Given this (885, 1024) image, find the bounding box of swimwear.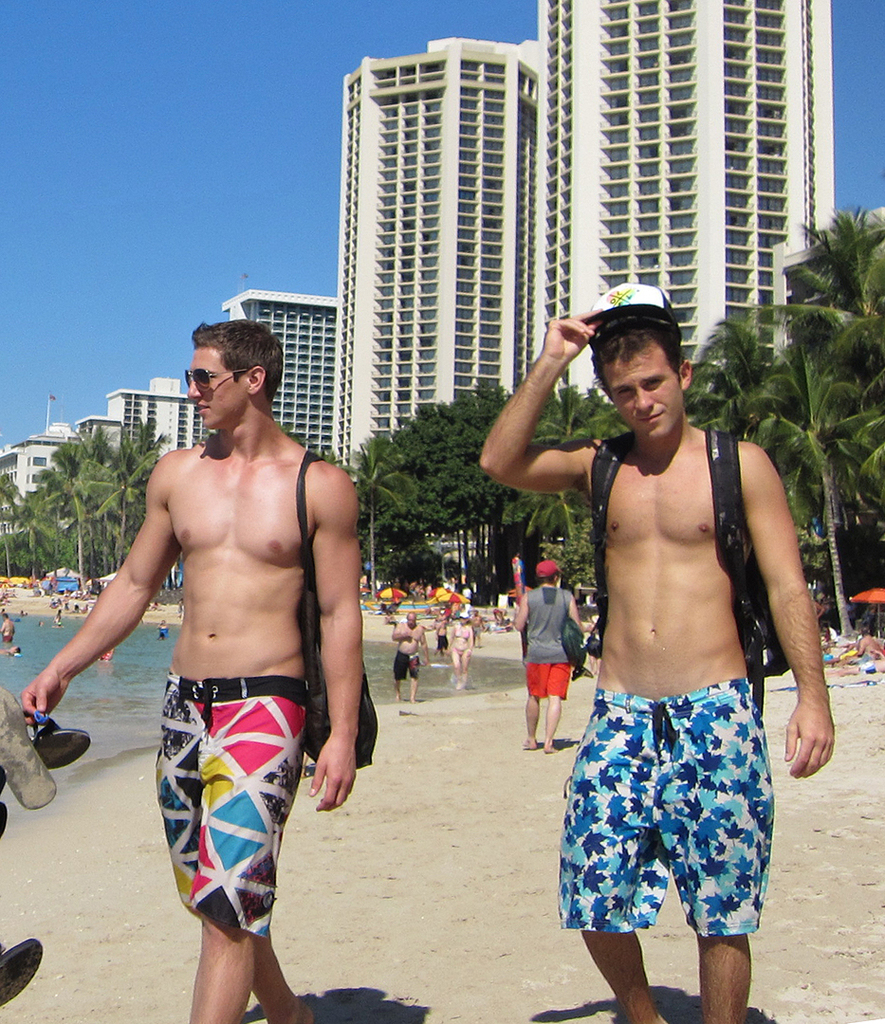
box(391, 648, 418, 685).
